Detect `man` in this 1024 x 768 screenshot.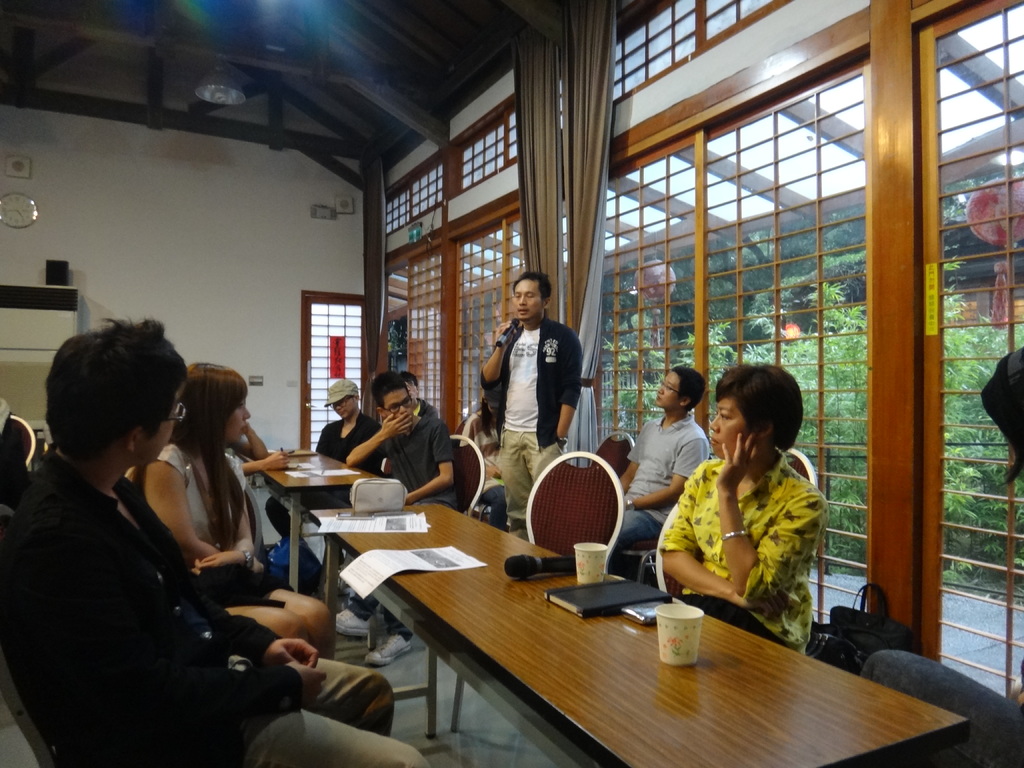
Detection: [0, 326, 429, 767].
